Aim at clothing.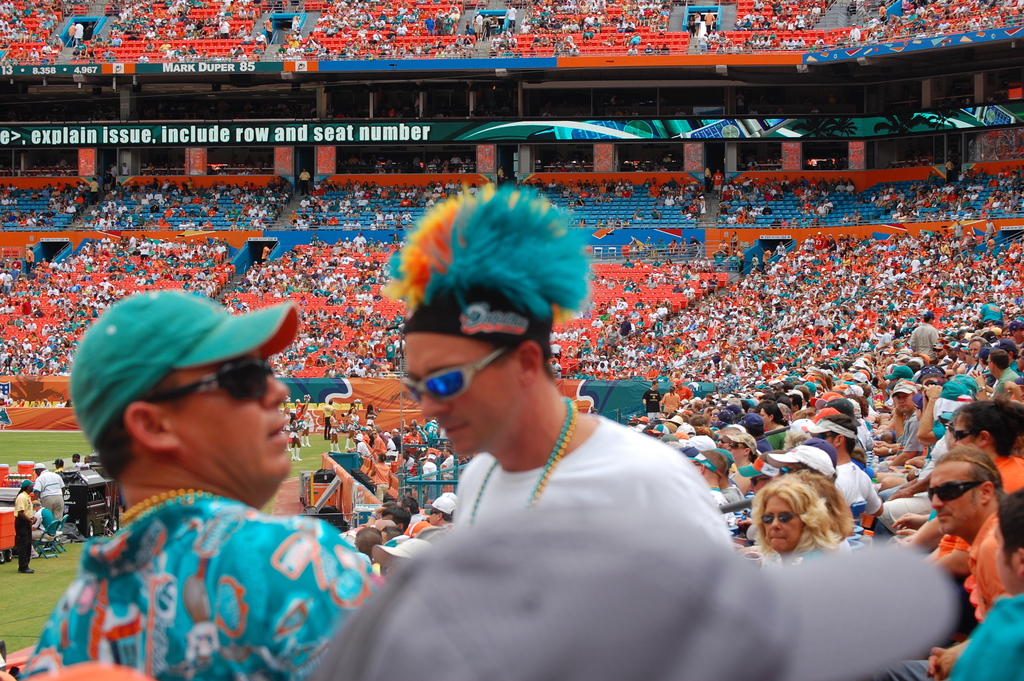
Aimed at l=0, t=192, r=12, b=207.
